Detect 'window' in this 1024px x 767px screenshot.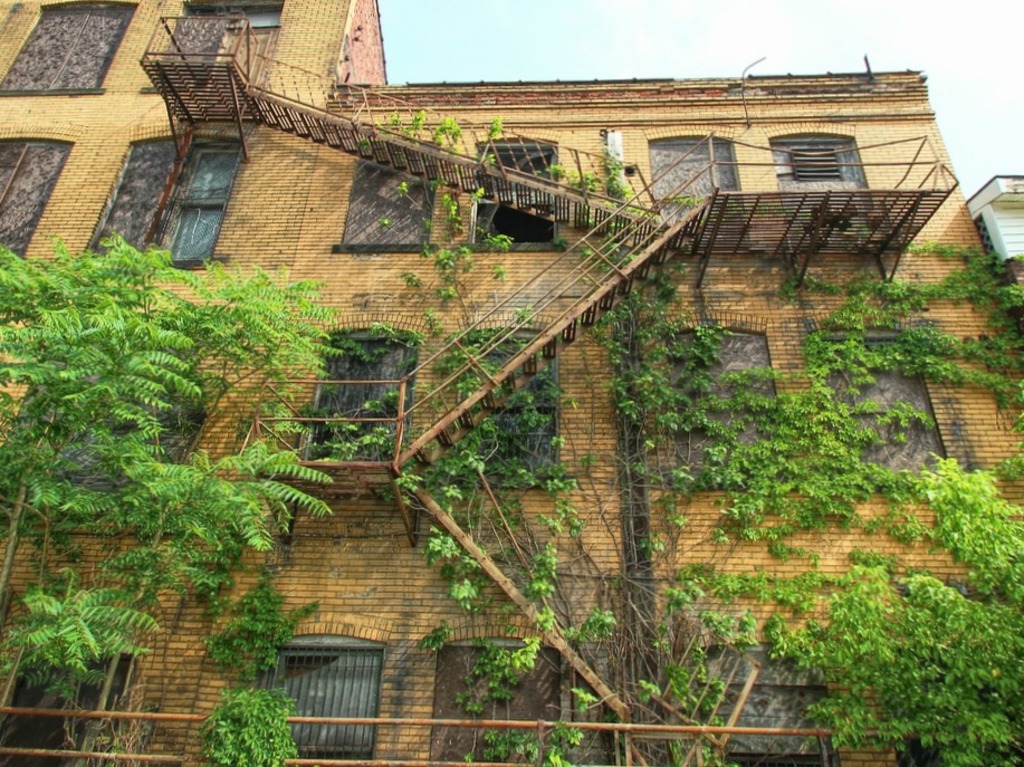
Detection: {"x1": 793, "y1": 145, "x2": 844, "y2": 178}.
